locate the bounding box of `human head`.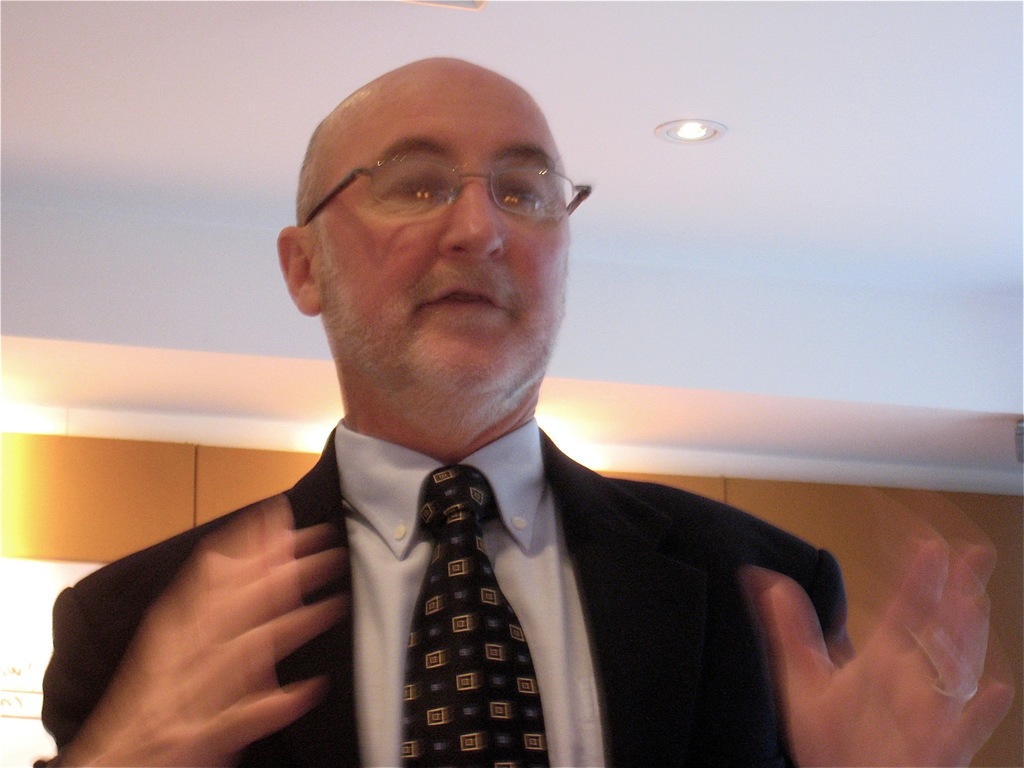
Bounding box: Rect(279, 60, 605, 473).
